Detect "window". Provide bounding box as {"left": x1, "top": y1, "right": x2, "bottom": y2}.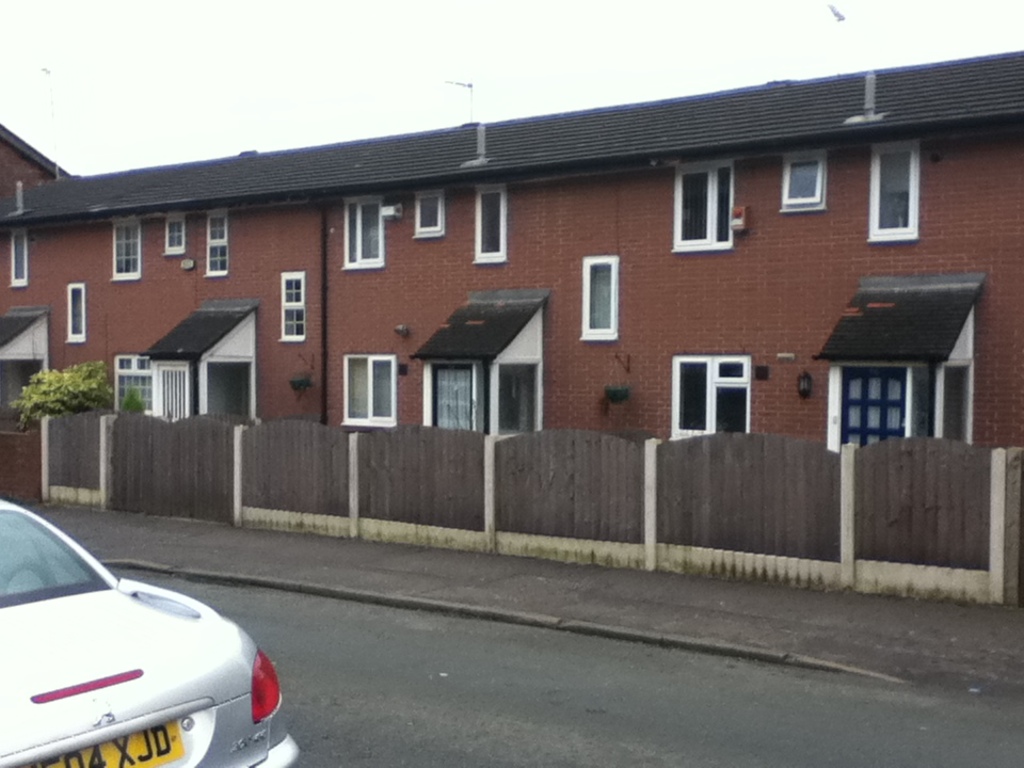
{"left": 467, "top": 183, "right": 513, "bottom": 265}.
